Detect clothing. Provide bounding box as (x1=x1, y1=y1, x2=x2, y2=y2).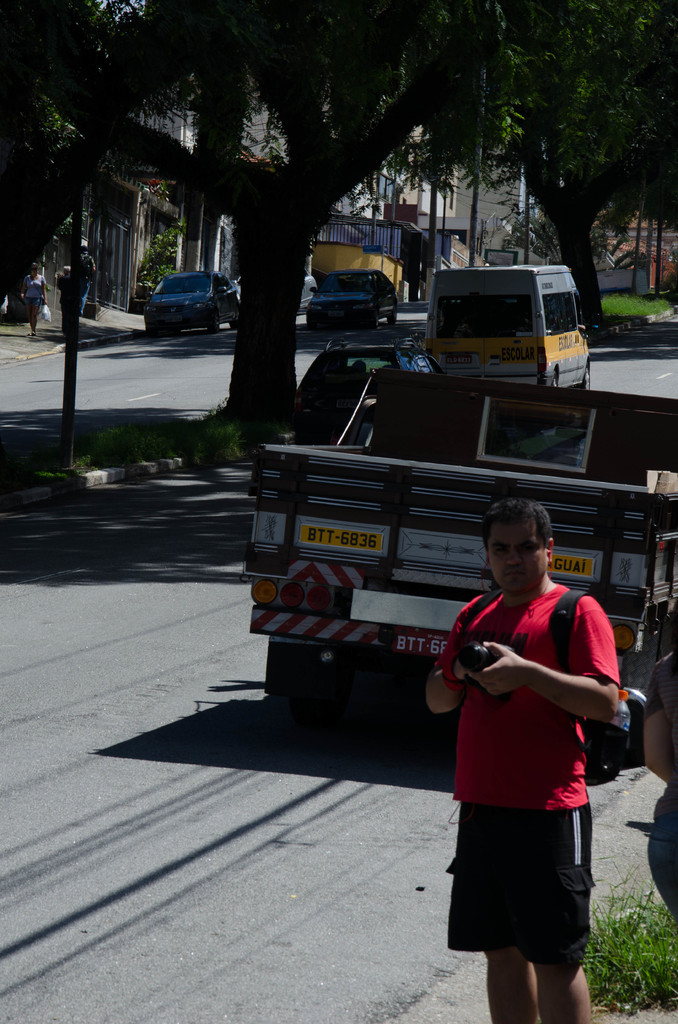
(x1=24, y1=270, x2=47, y2=312).
